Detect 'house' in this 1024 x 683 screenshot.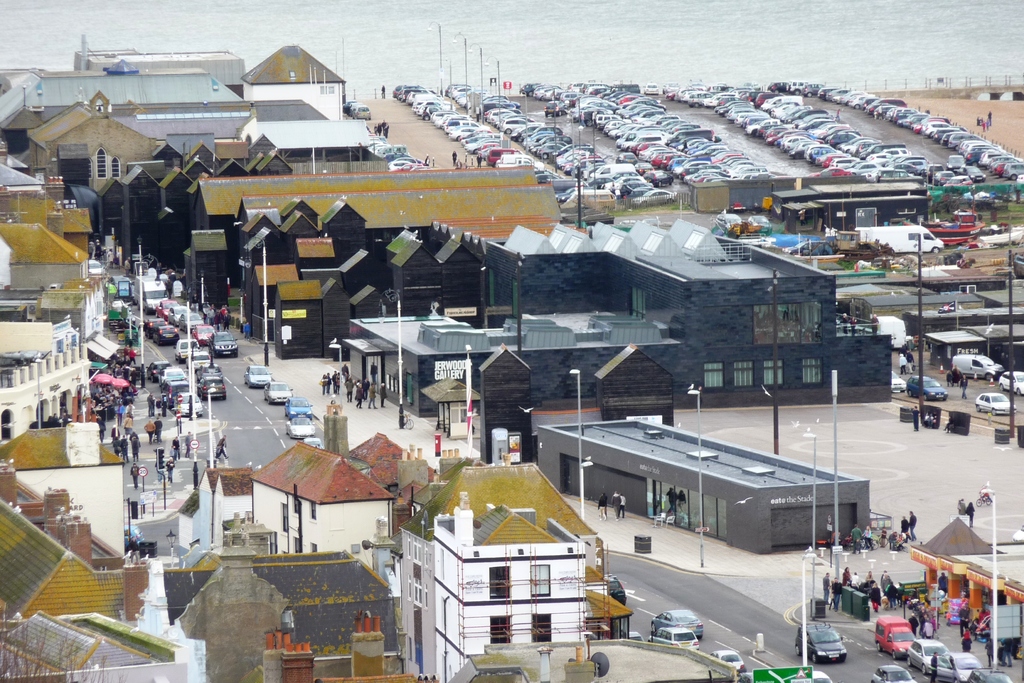
Detection: select_region(390, 438, 643, 663).
